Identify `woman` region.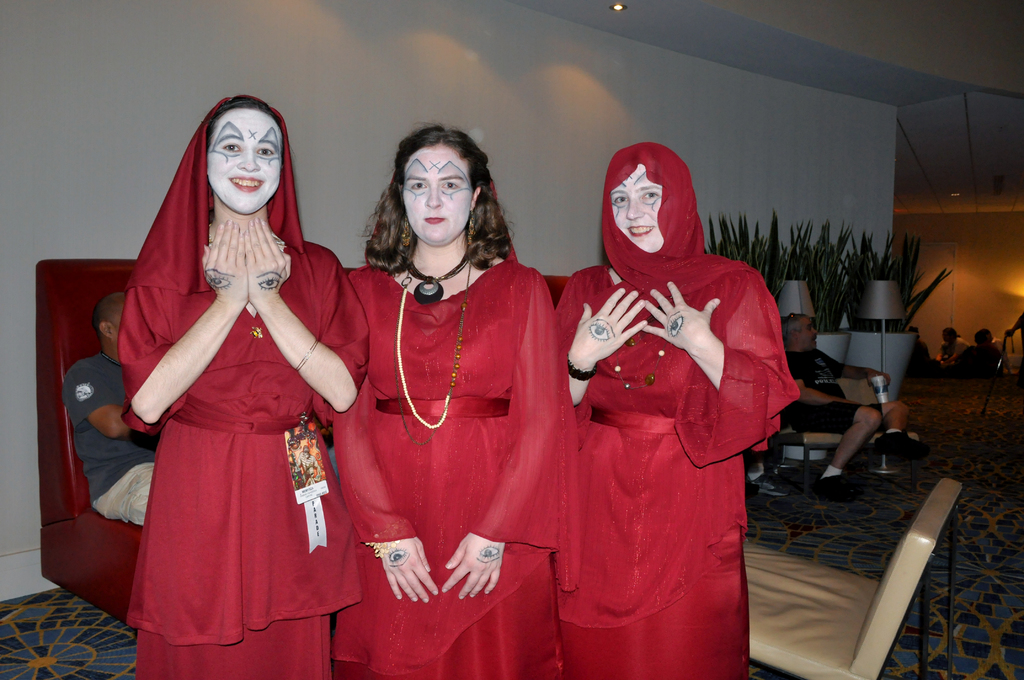
Region: bbox(321, 124, 570, 679).
